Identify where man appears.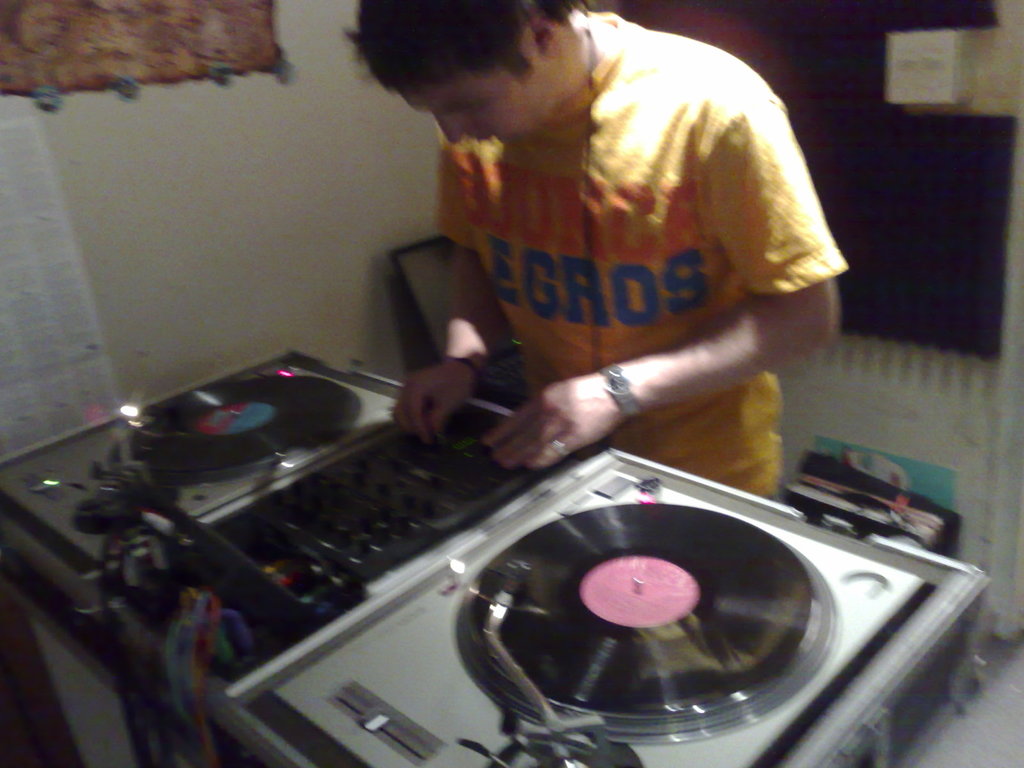
Appears at bbox(346, 1, 861, 489).
